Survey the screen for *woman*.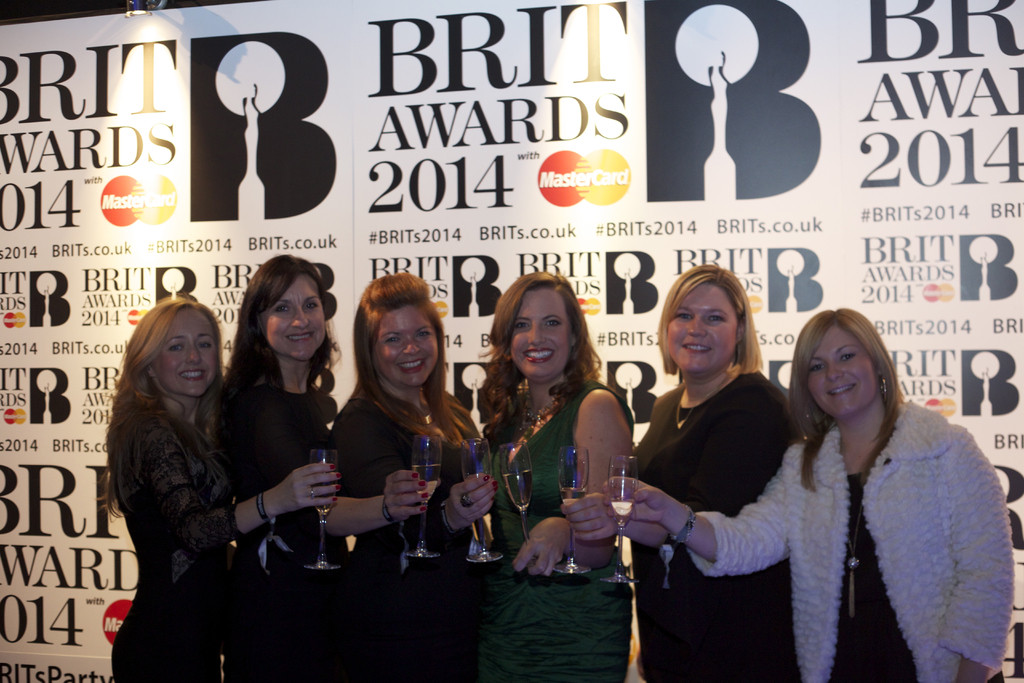
Survey found: [left=563, top=258, right=797, bottom=682].
